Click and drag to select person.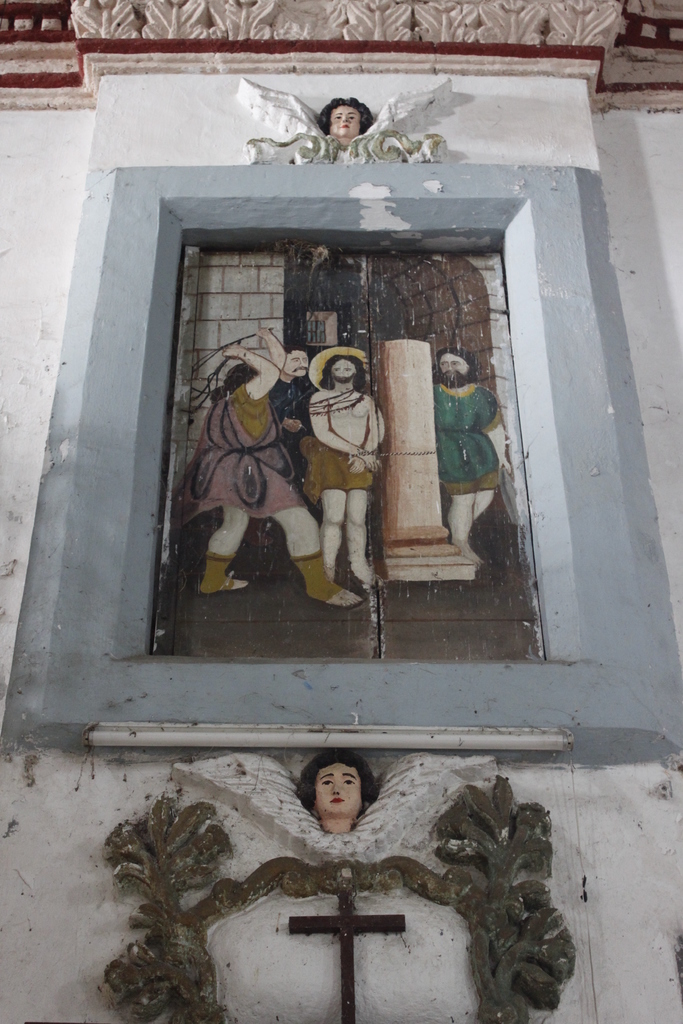
Selection: [left=435, top=332, right=506, bottom=566].
